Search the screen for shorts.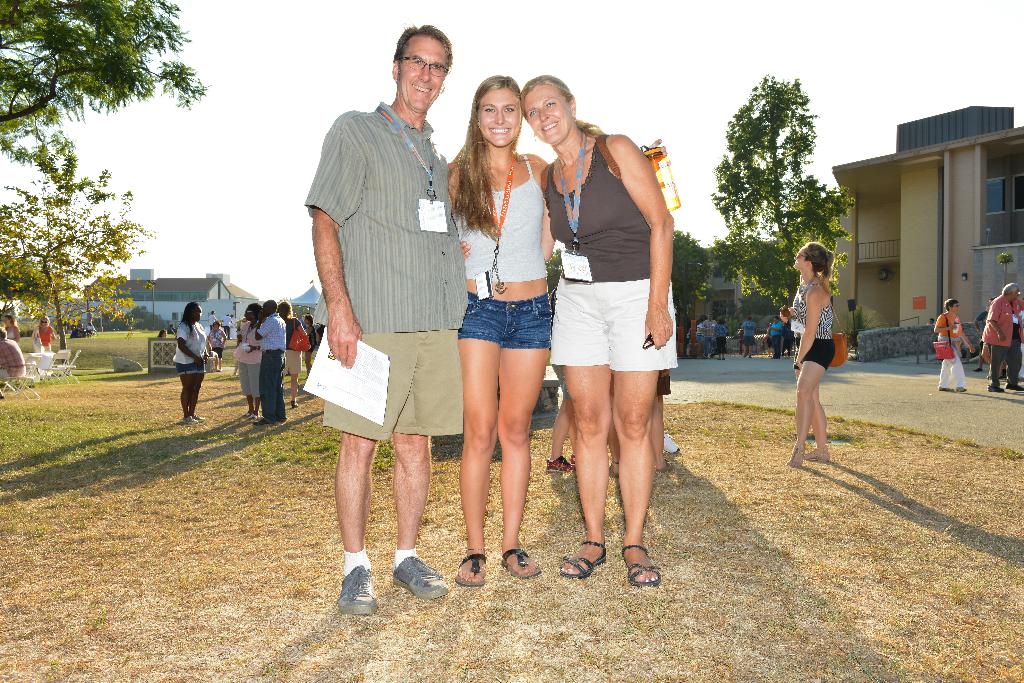
Found at bbox(548, 275, 678, 370).
